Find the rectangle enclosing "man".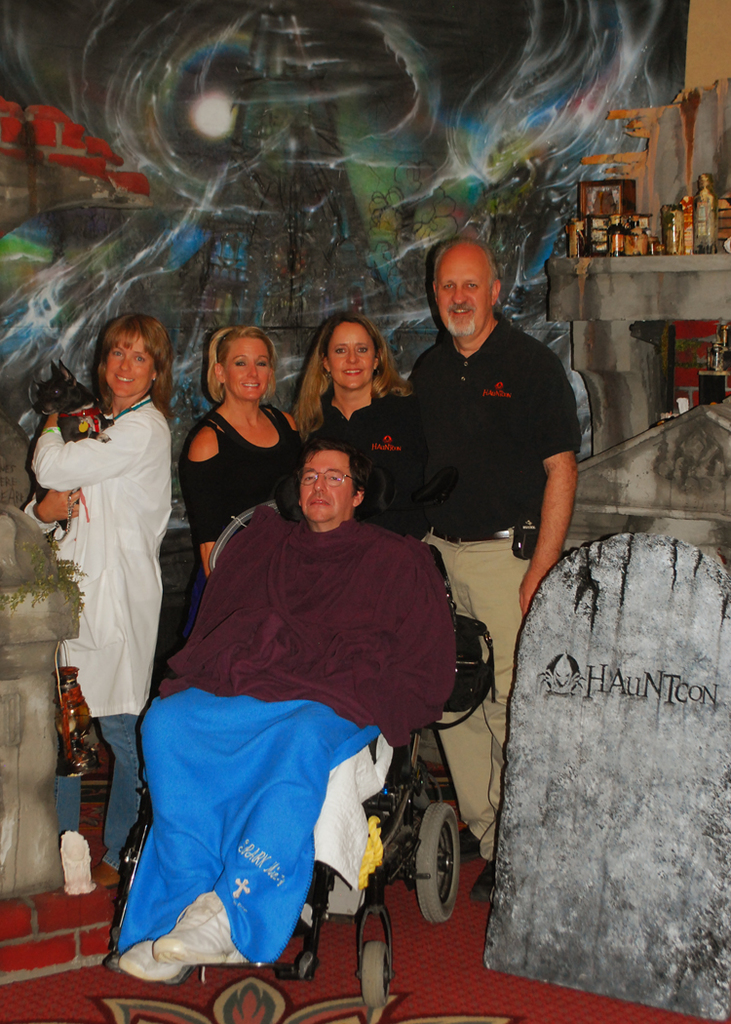
(x1=383, y1=236, x2=589, y2=741).
